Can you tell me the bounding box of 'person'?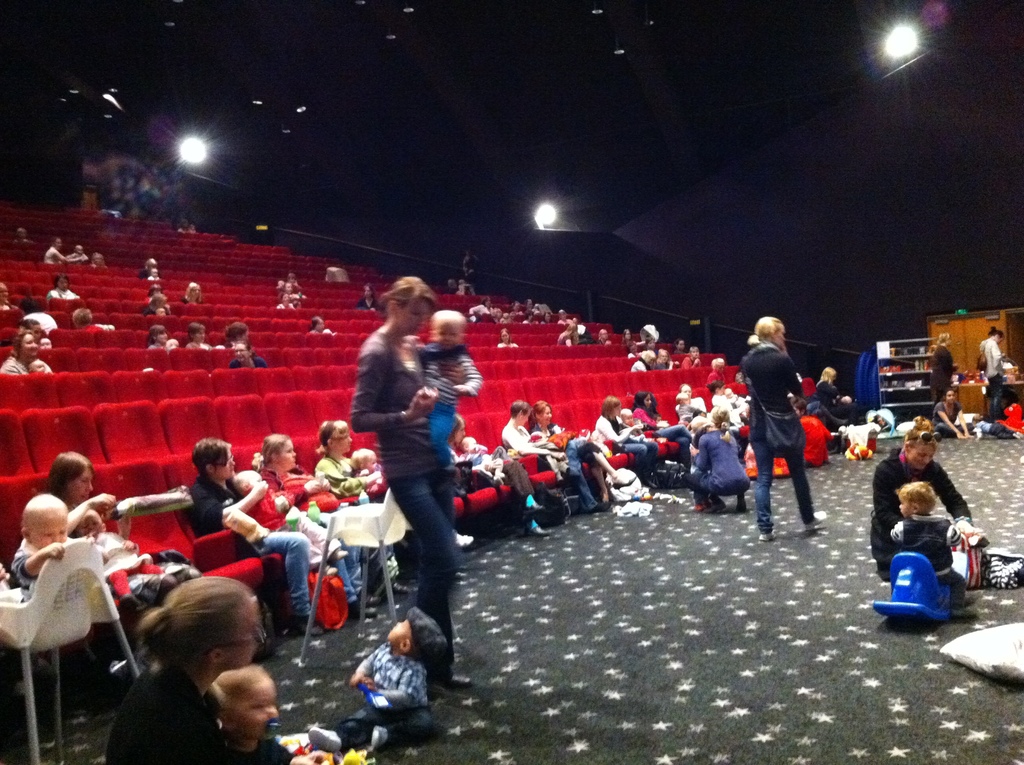
{"x1": 694, "y1": 413, "x2": 751, "y2": 524}.
